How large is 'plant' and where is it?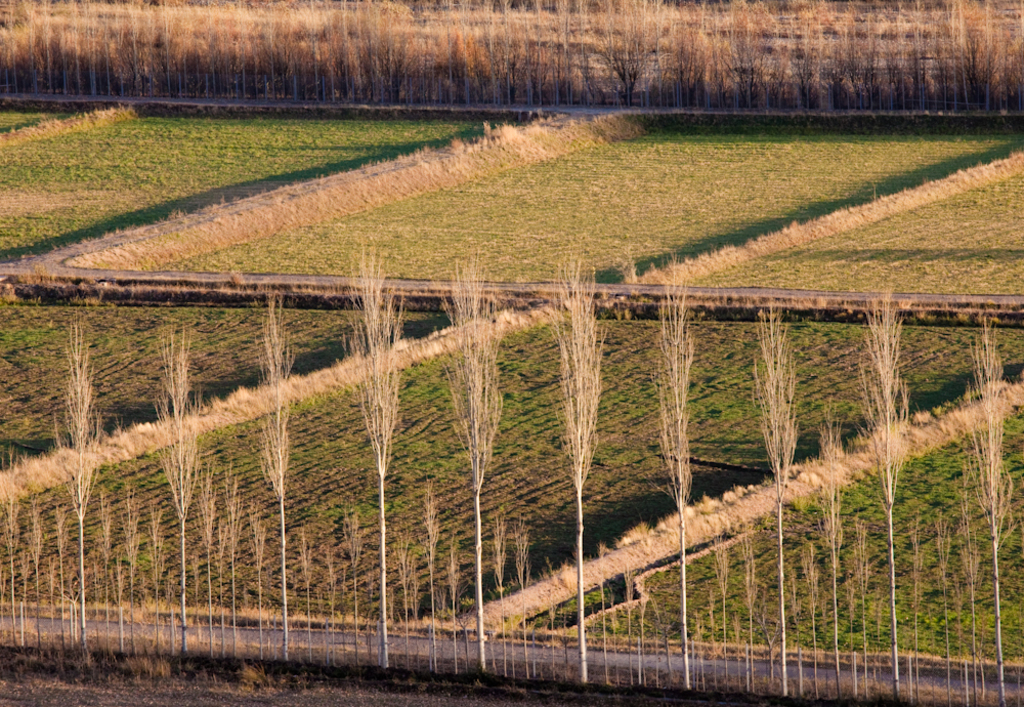
Bounding box: rect(40, 319, 101, 665).
